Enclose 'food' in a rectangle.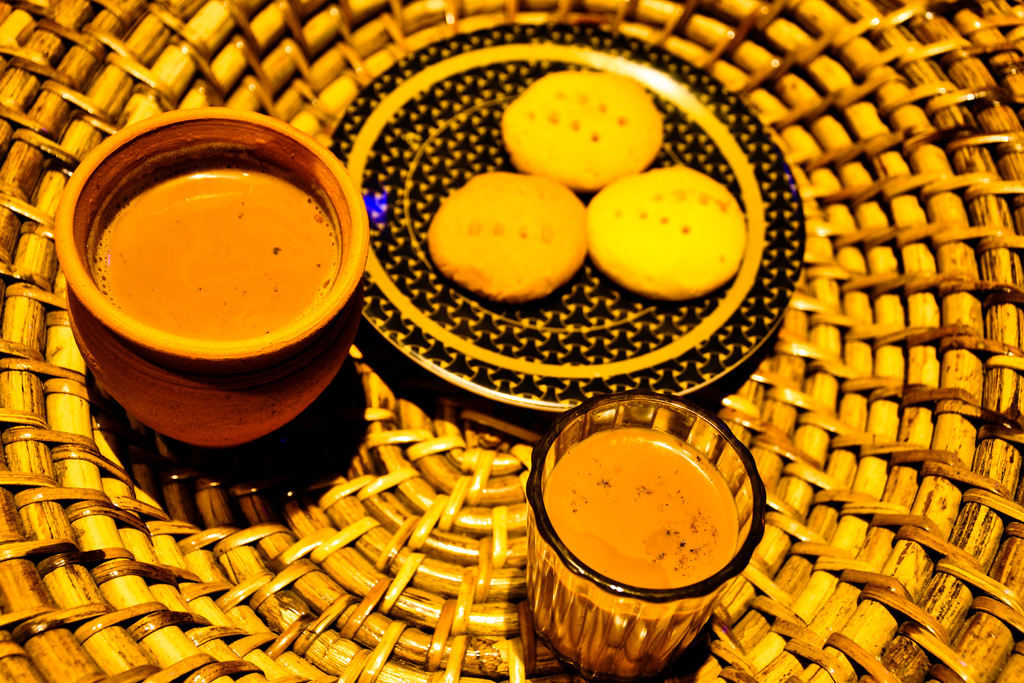
box=[45, 119, 348, 386].
